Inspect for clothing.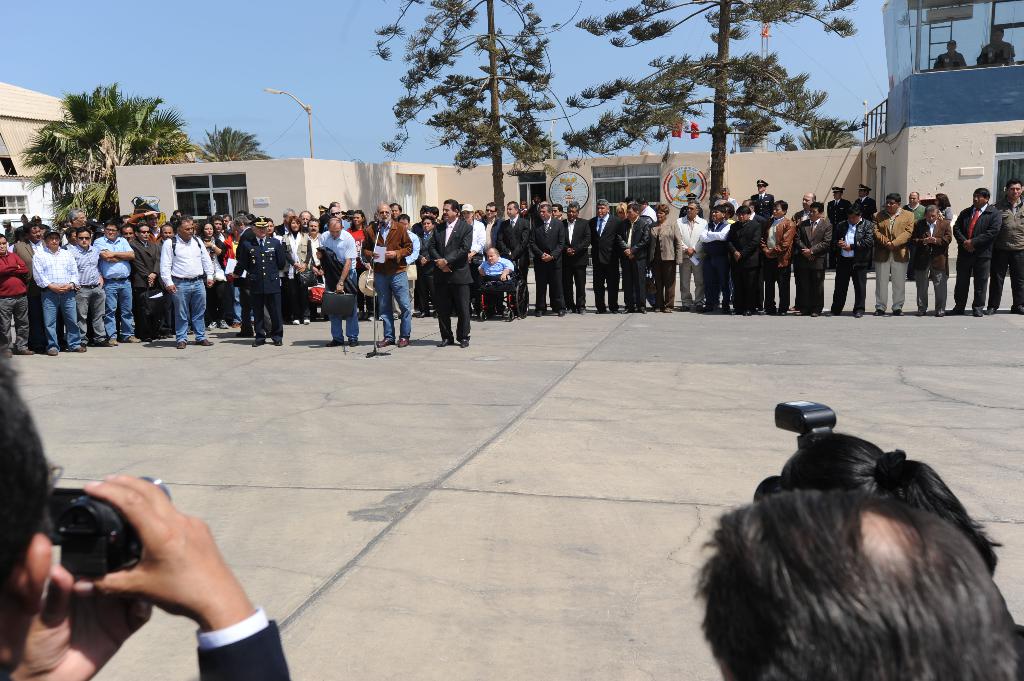
Inspection: [977, 43, 1017, 68].
